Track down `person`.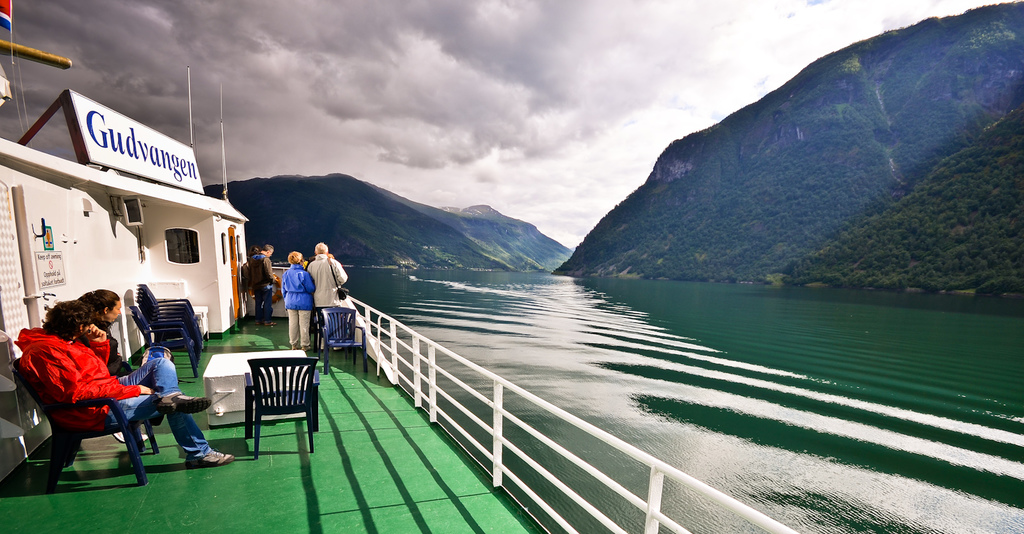
Tracked to box(15, 297, 231, 467).
